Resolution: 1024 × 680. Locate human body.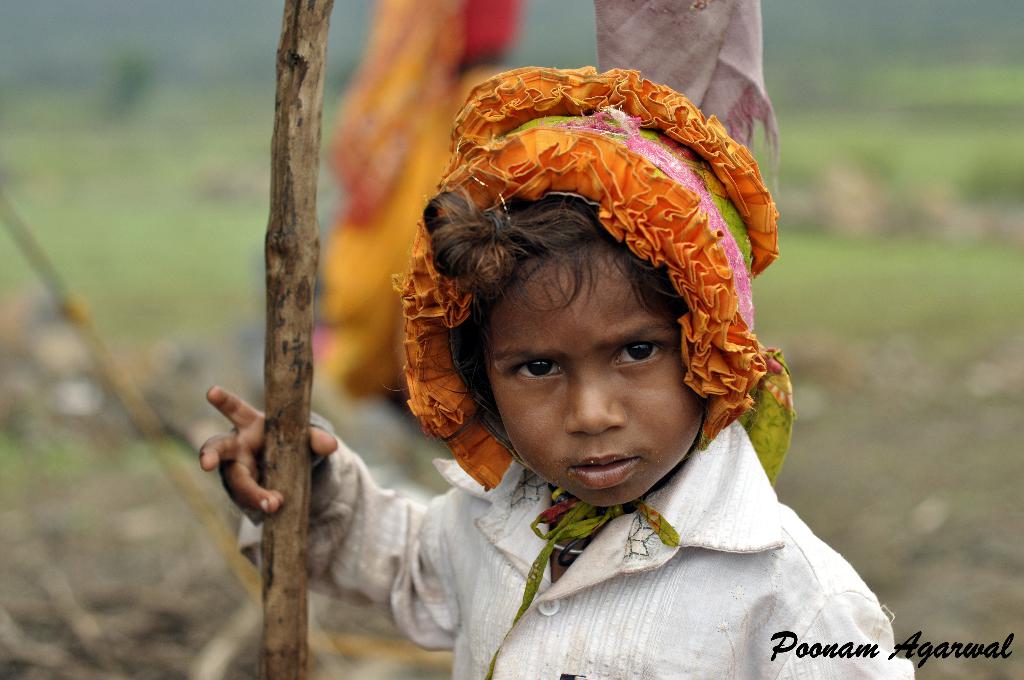
box=[197, 61, 912, 679].
